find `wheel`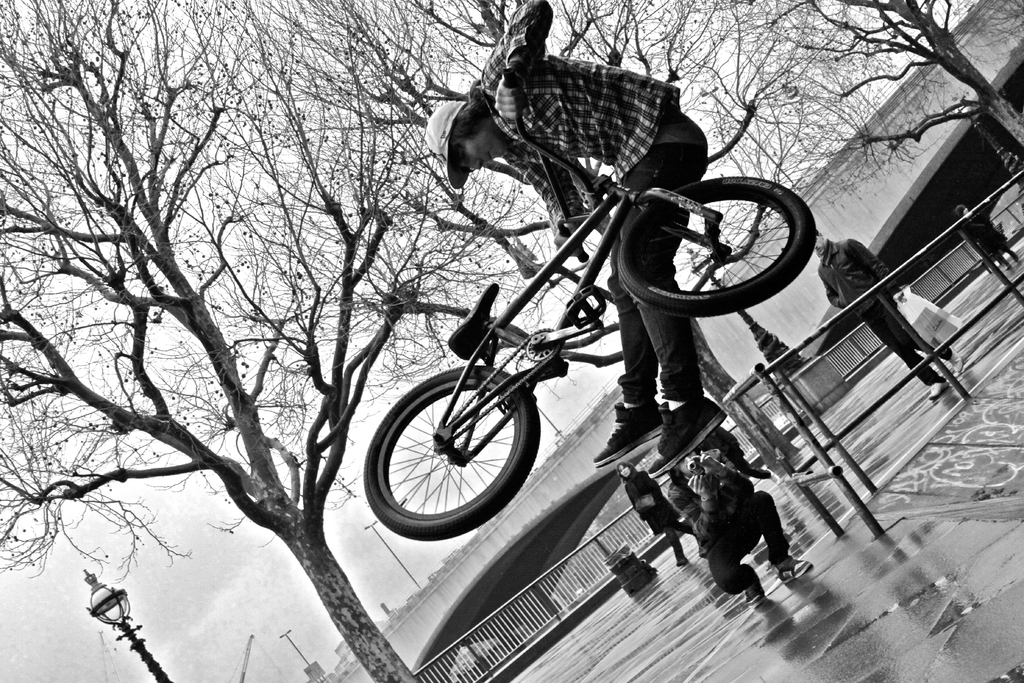
x1=369, y1=370, x2=543, y2=534
